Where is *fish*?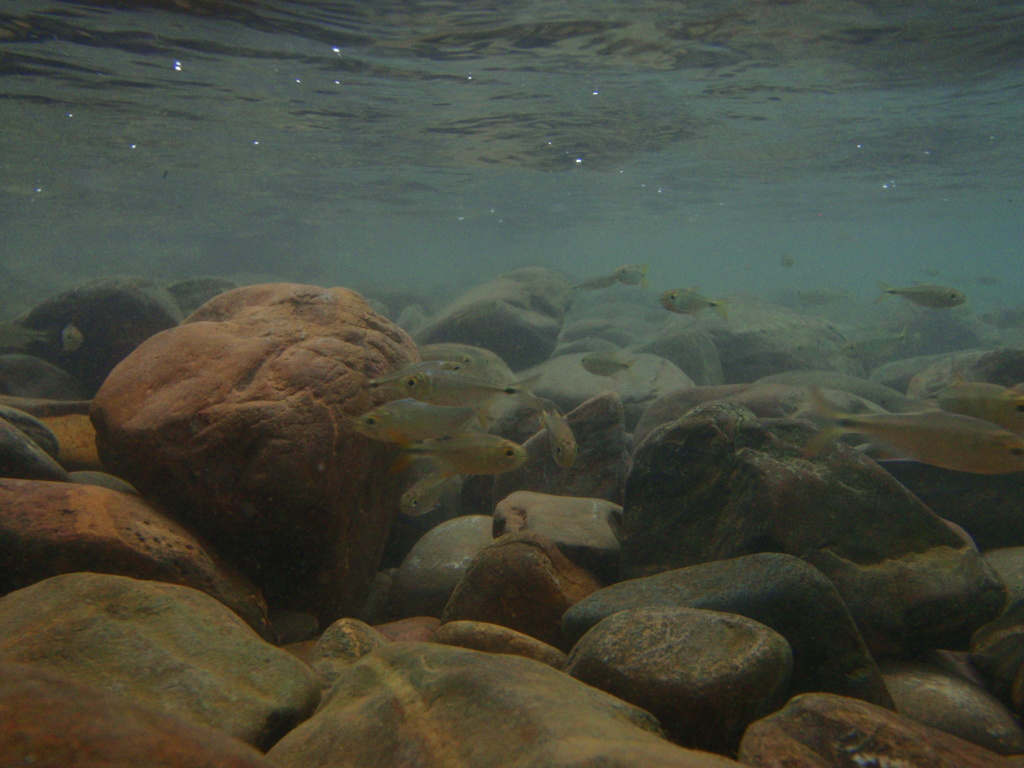
58 328 86 355.
